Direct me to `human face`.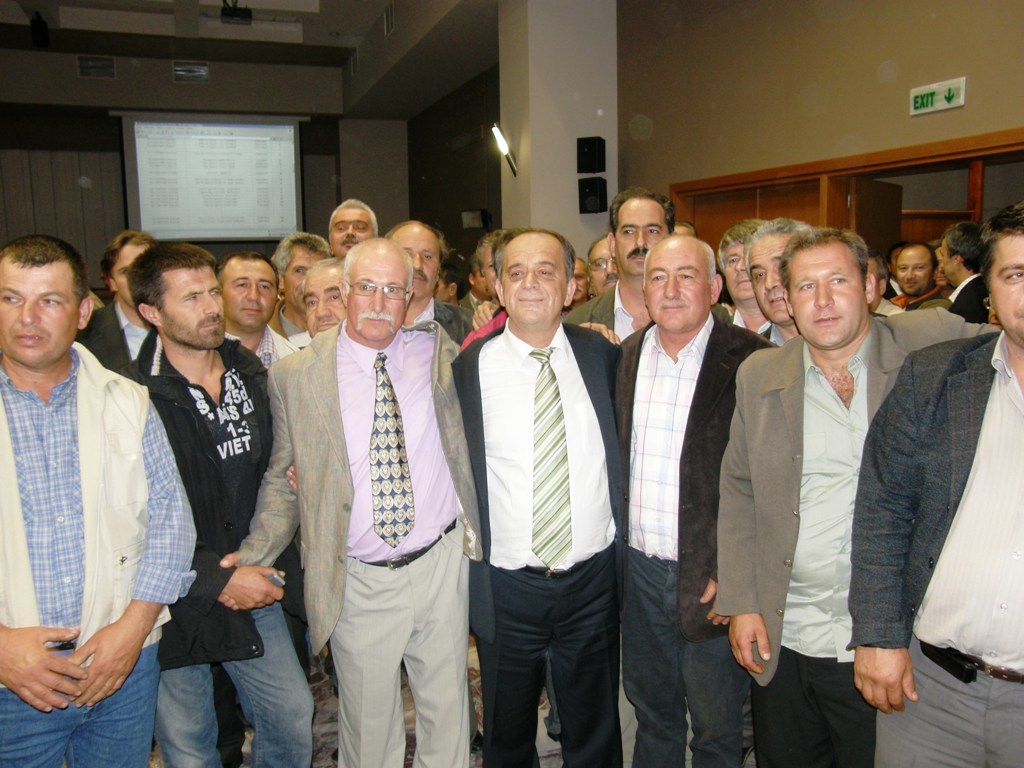
Direction: bbox=(785, 255, 866, 350).
